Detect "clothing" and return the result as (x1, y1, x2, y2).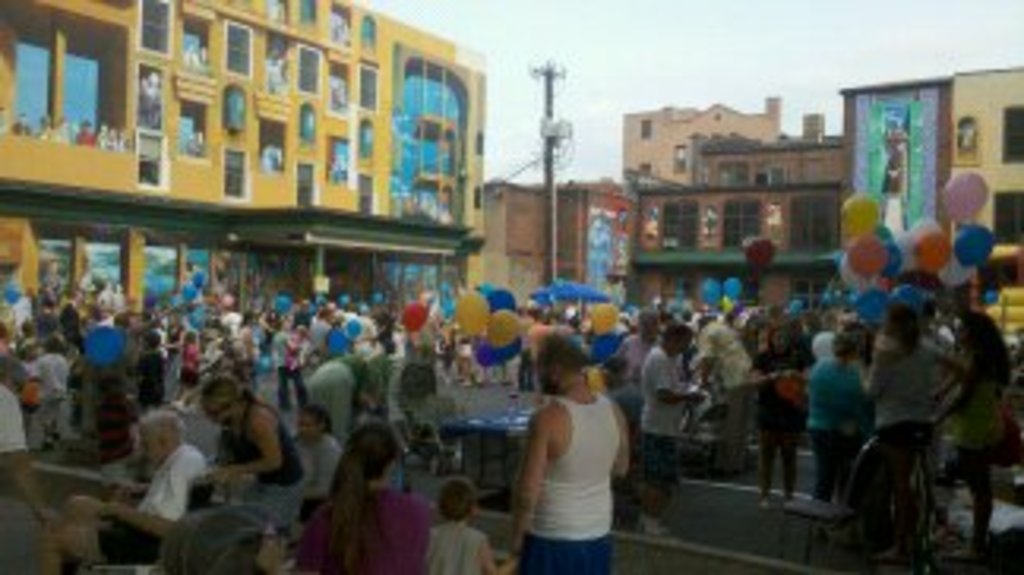
(231, 332, 259, 373).
